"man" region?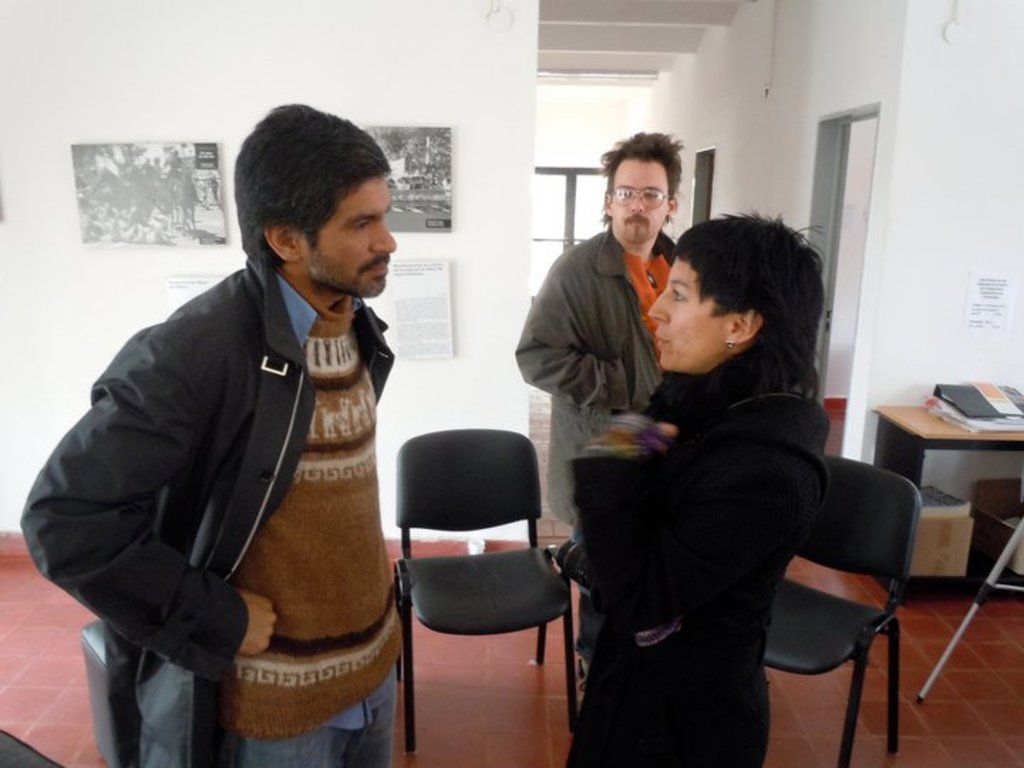
Rect(43, 111, 400, 767)
